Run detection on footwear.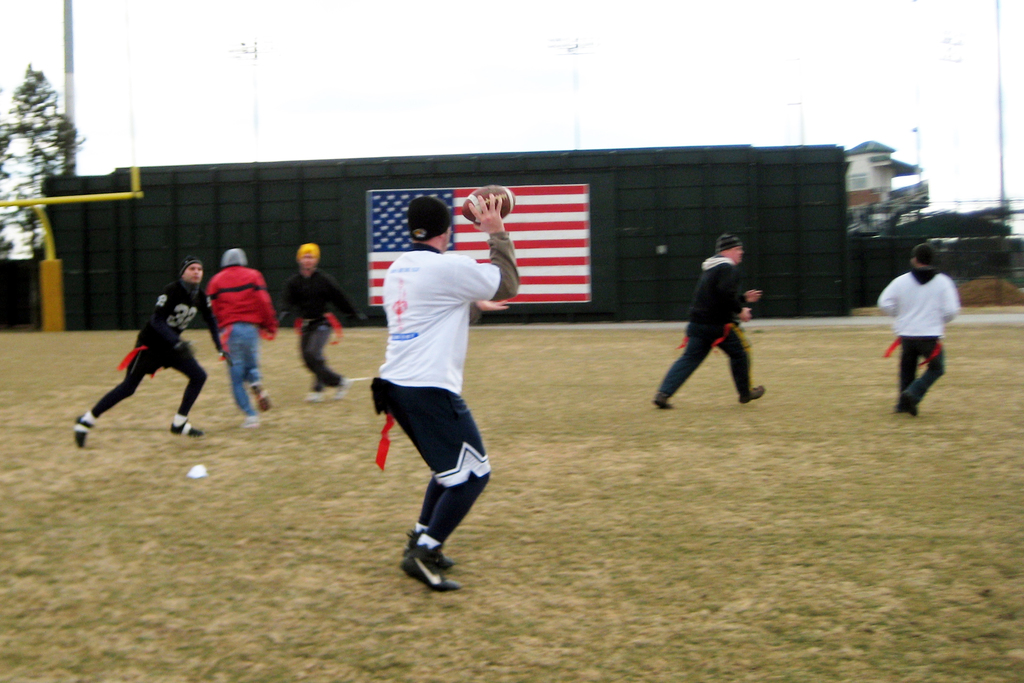
Result: x1=168, y1=418, x2=204, y2=440.
